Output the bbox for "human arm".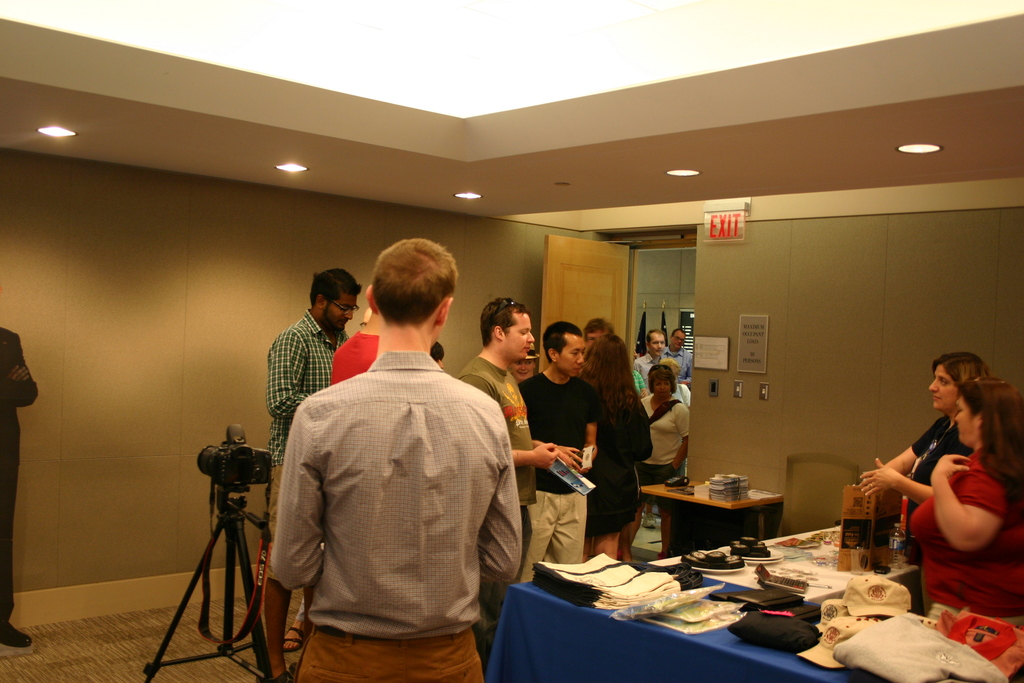
box=[911, 448, 997, 565].
